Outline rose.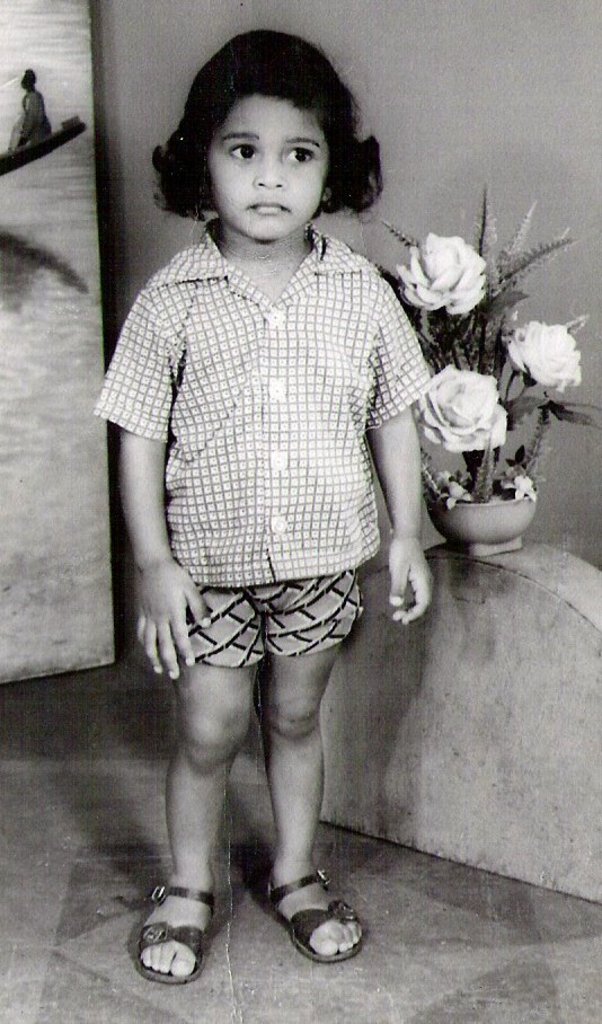
Outline: 503, 317, 585, 390.
